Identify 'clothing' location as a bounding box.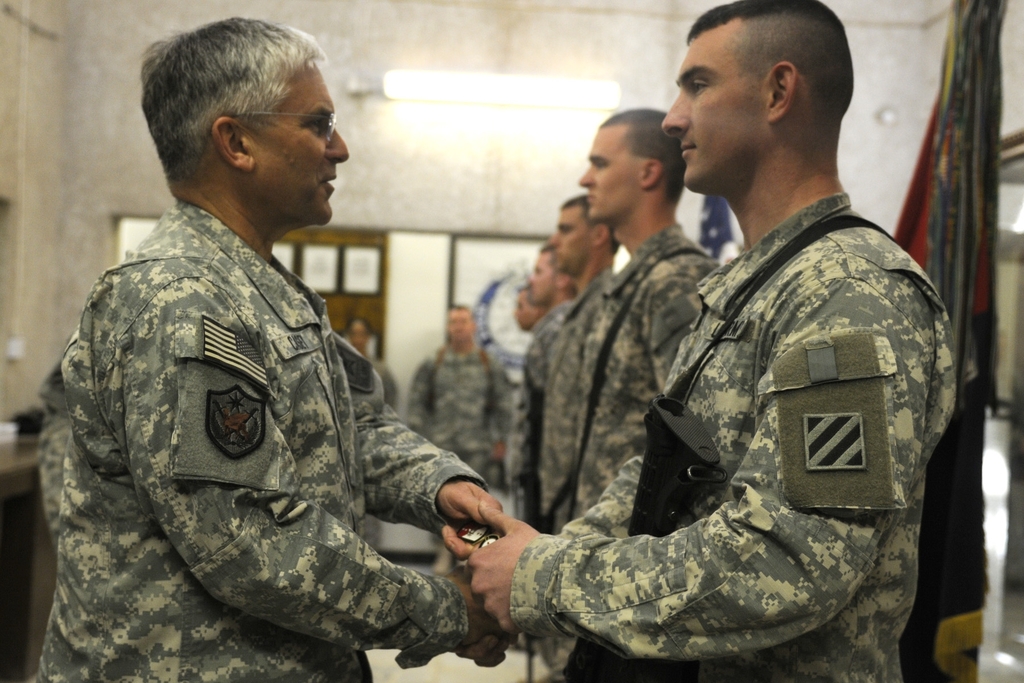
bbox(404, 336, 508, 486).
